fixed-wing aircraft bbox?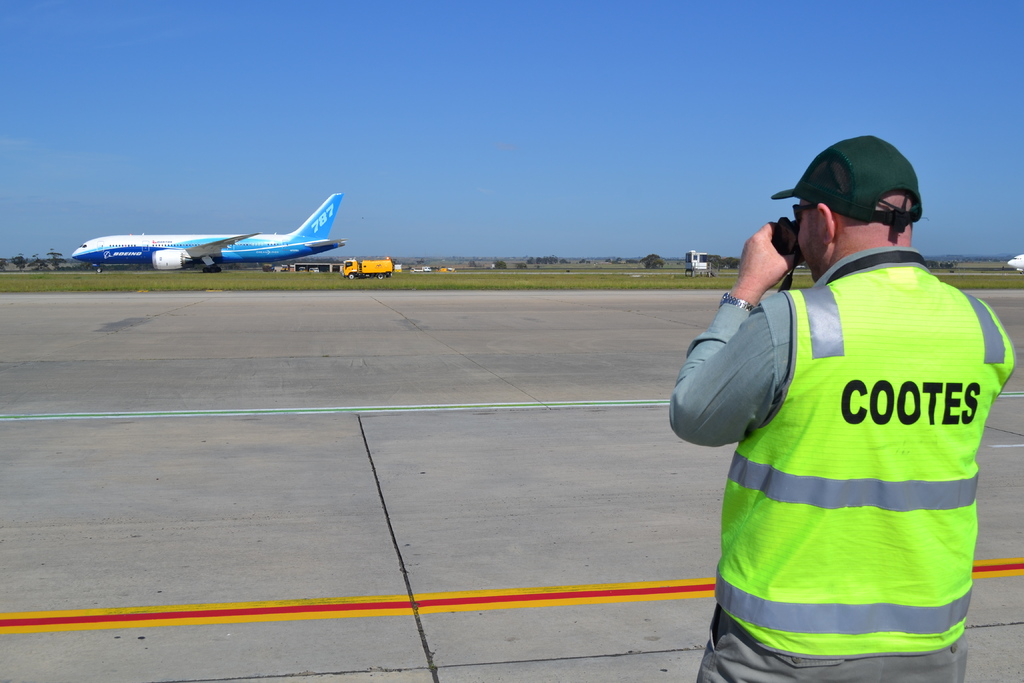
box(70, 192, 346, 273)
